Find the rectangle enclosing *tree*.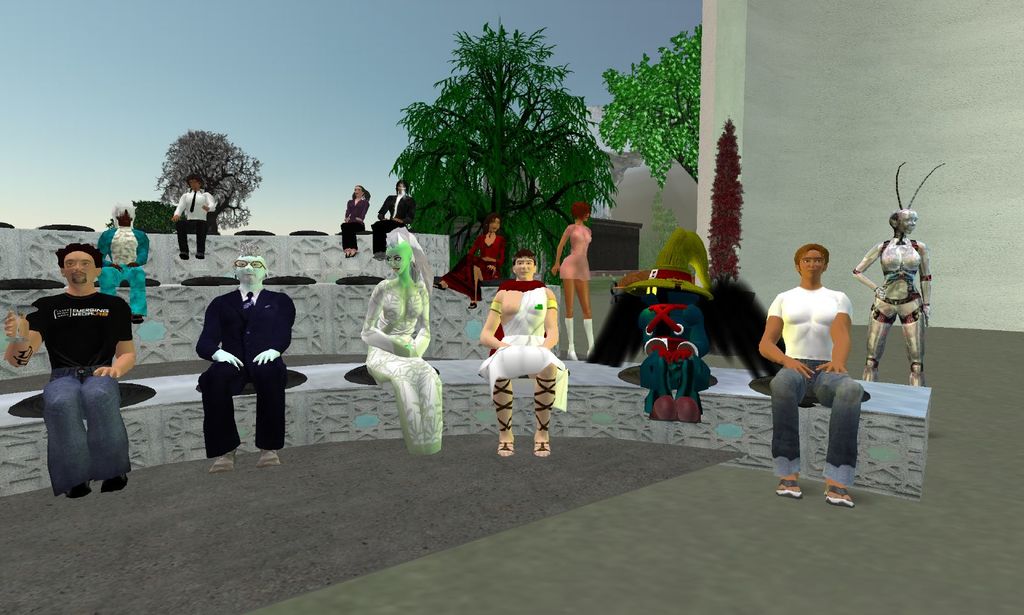
region(597, 24, 705, 194).
